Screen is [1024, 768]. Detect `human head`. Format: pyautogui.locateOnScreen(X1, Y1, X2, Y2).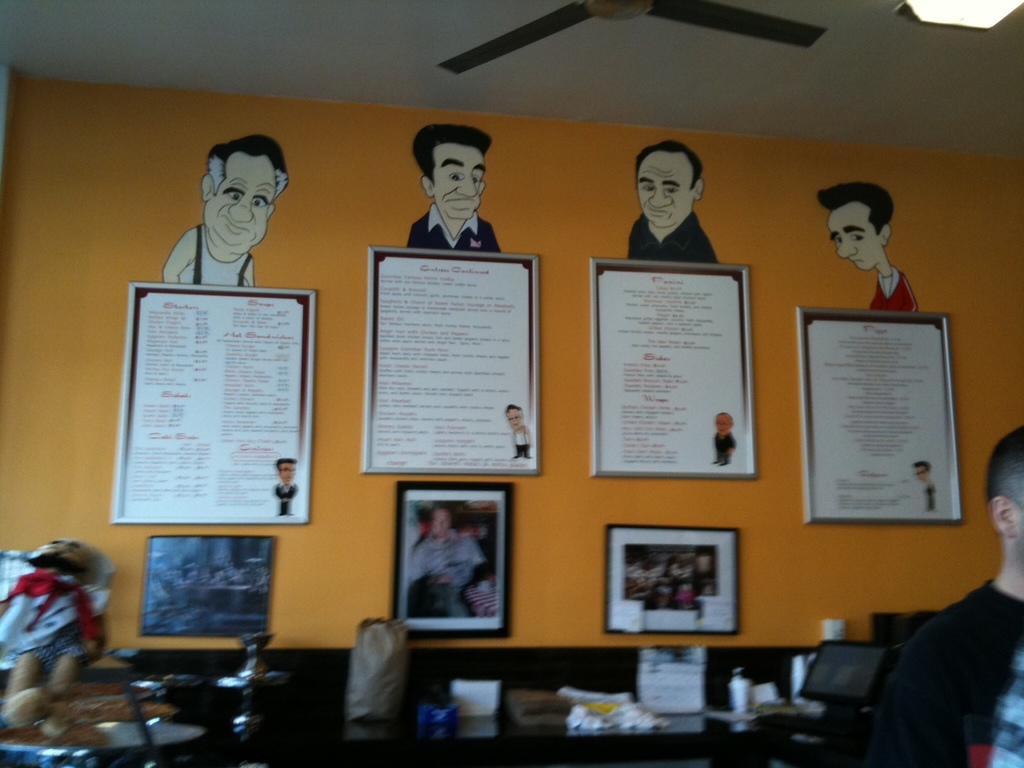
pyautogui.locateOnScreen(714, 414, 734, 434).
